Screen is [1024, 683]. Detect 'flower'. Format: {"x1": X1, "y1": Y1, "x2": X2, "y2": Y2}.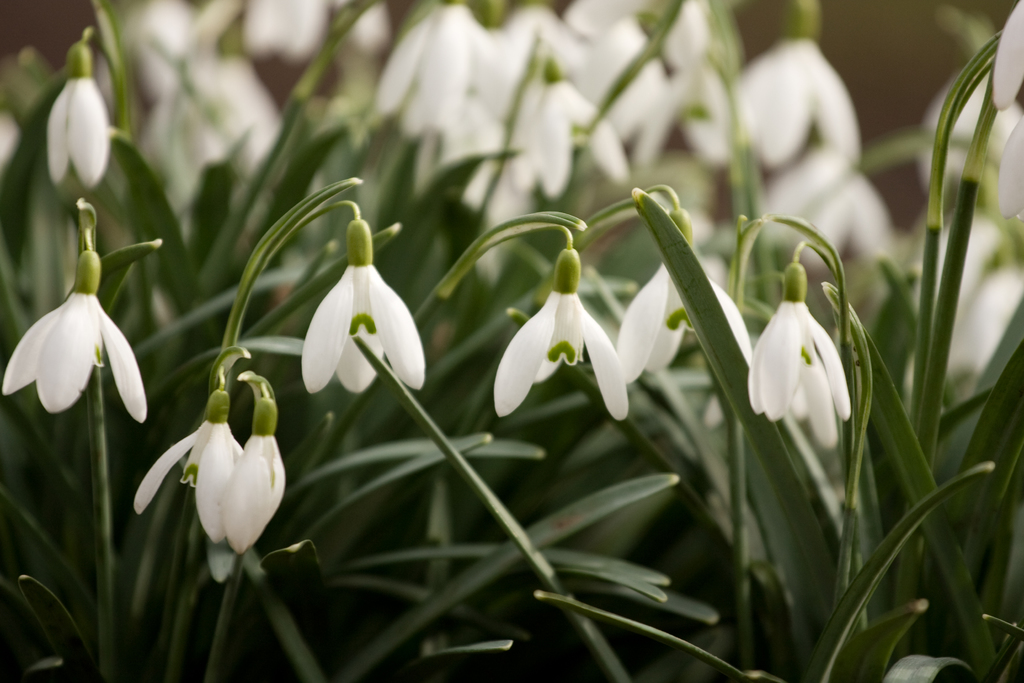
{"x1": 44, "y1": 44, "x2": 105, "y2": 181}.
